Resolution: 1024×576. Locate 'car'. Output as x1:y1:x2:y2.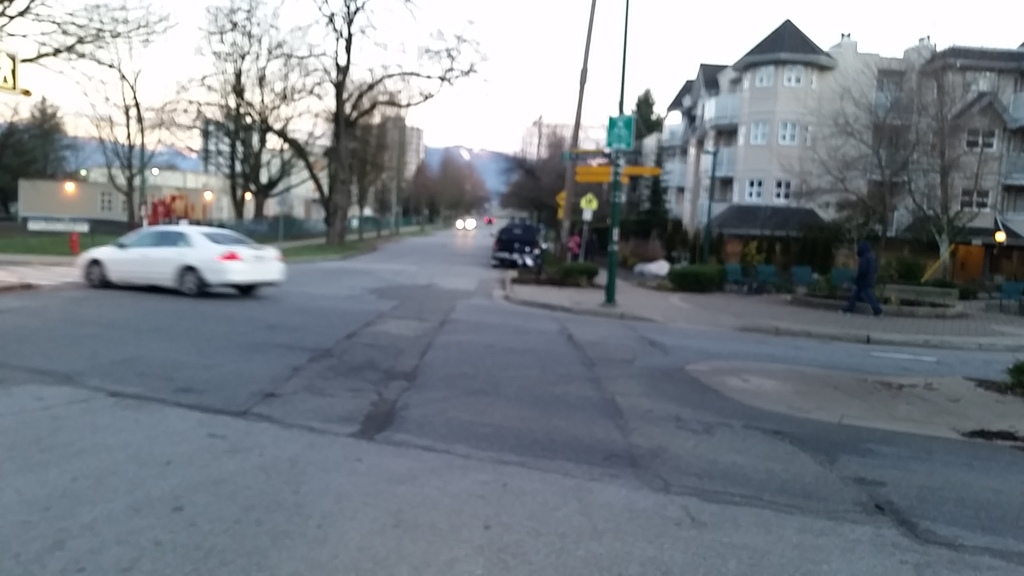
75:223:287:294.
